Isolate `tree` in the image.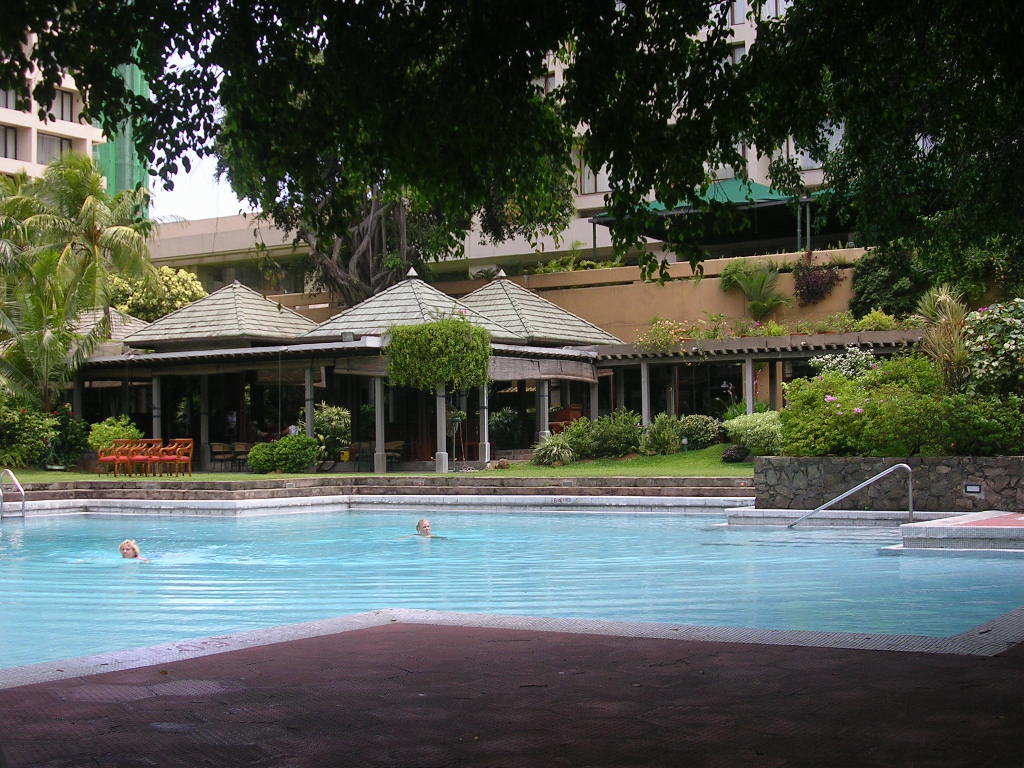
Isolated region: BBox(0, 0, 1023, 288).
